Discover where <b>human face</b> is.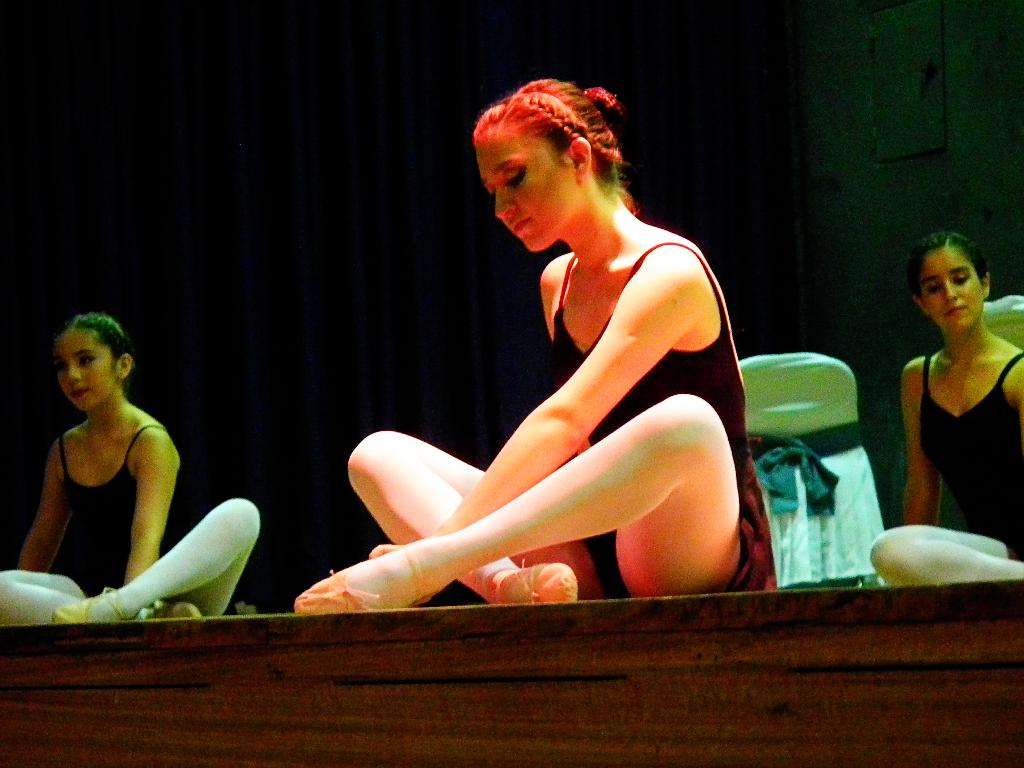
Discovered at 921,241,988,333.
